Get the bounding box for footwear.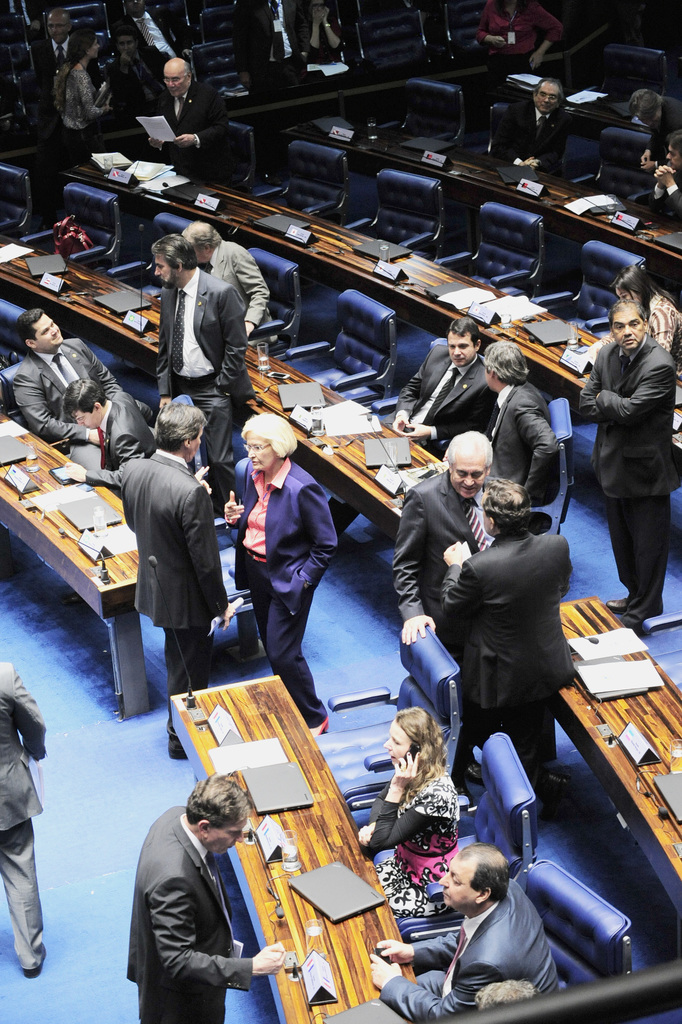
rect(606, 593, 630, 610).
